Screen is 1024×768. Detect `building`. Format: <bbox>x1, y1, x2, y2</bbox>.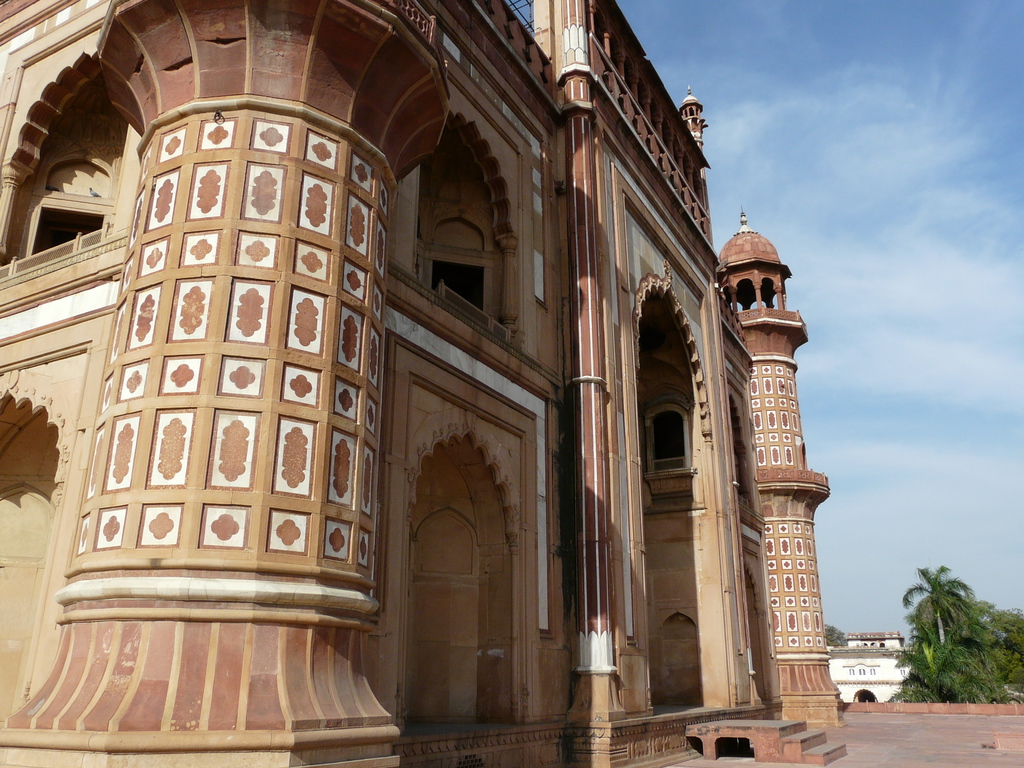
<bbox>825, 630, 909, 703</bbox>.
